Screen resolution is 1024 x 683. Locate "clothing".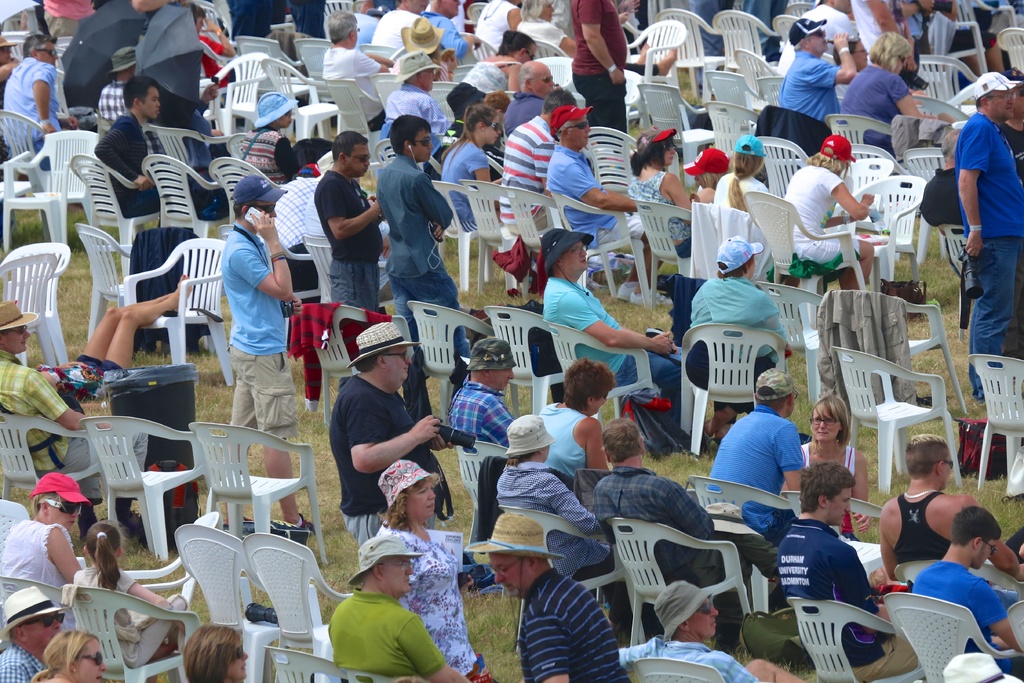
<bbox>383, 86, 456, 160</bbox>.
